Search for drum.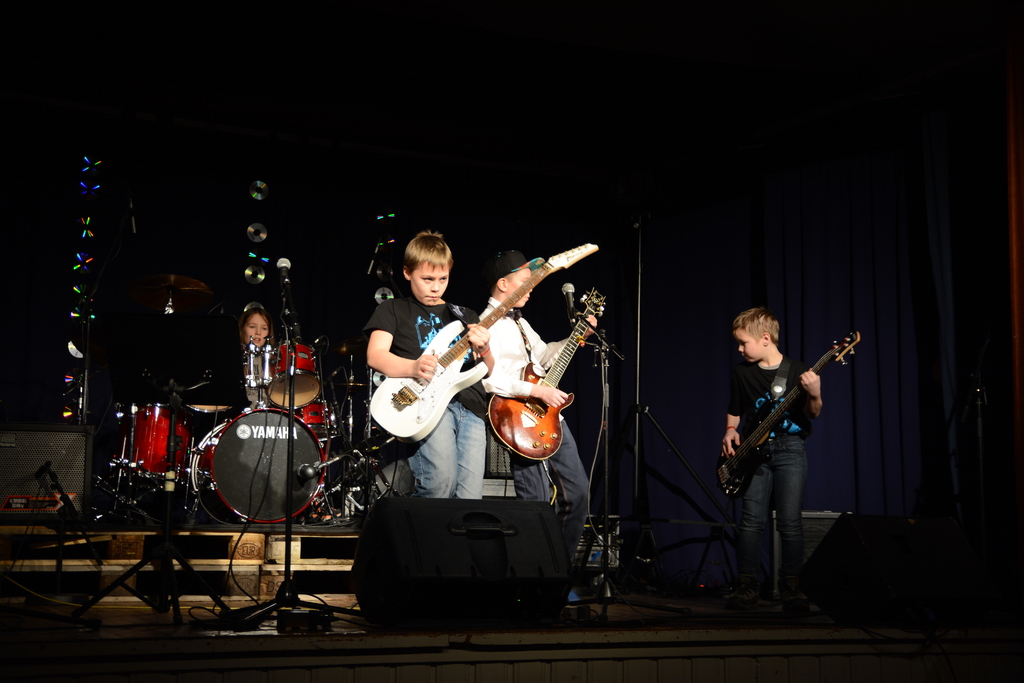
Found at select_region(267, 343, 336, 411).
